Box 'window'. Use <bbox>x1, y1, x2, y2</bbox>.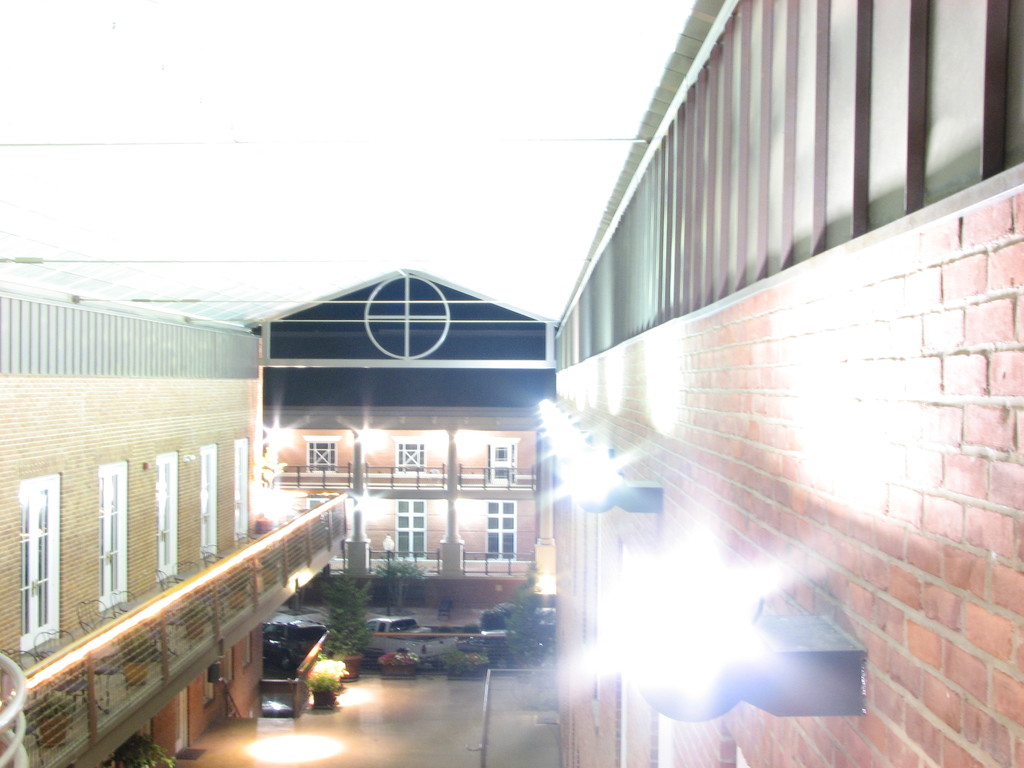
<bbox>9, 470, 62, 640</bbox>.
